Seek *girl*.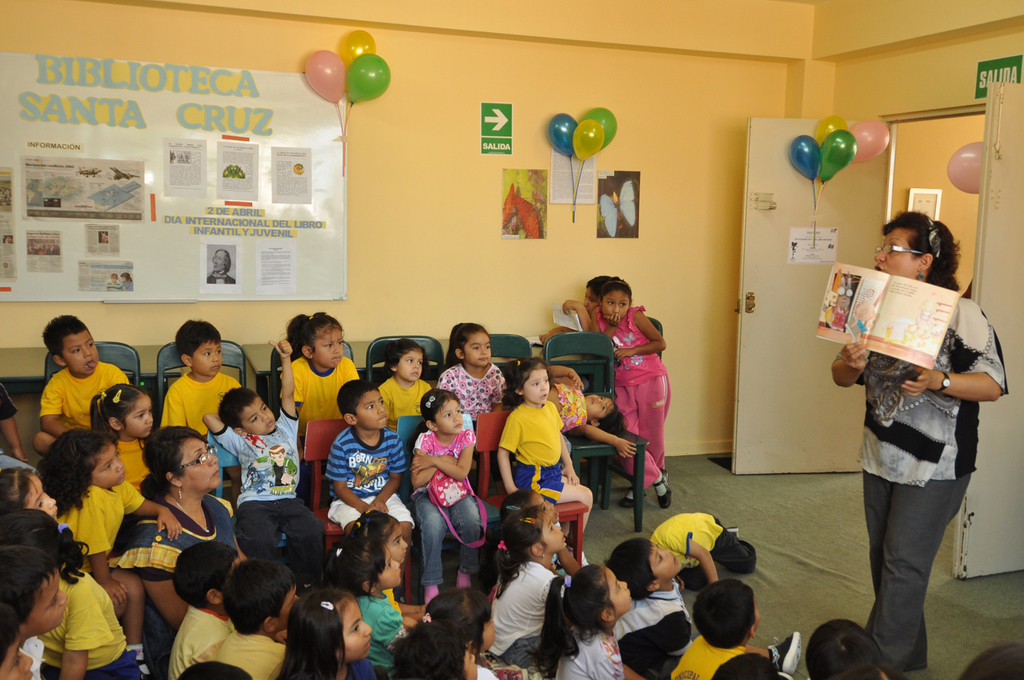
(5, 465, 60, 519).
